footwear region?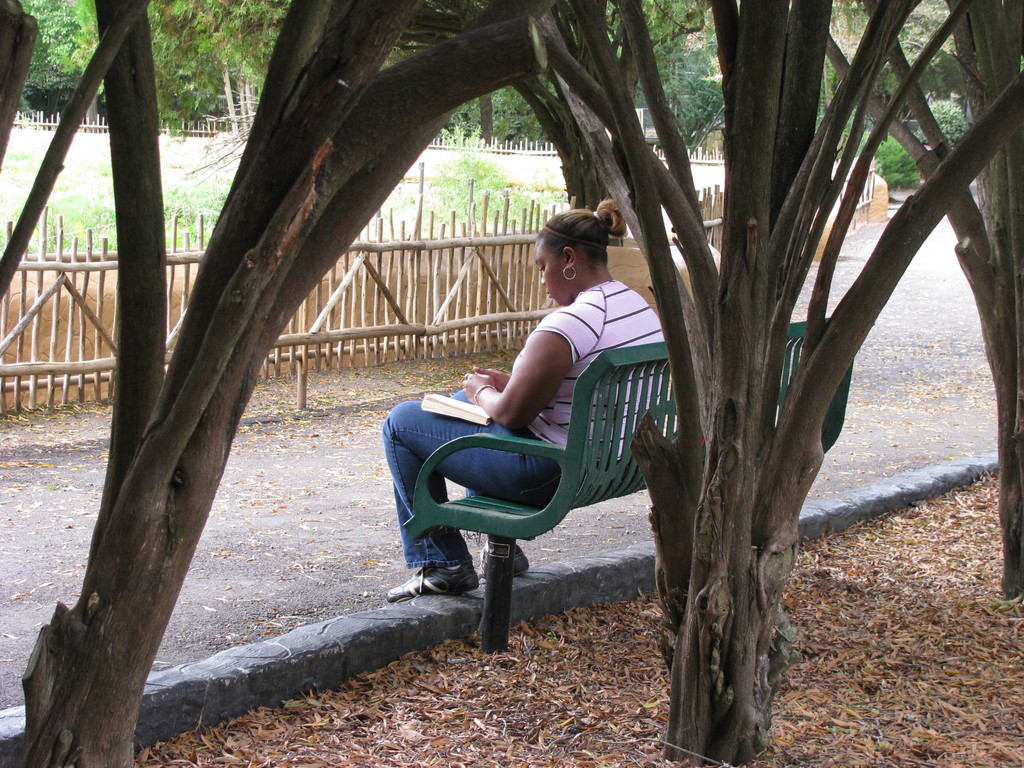
(474,543,528,582)
